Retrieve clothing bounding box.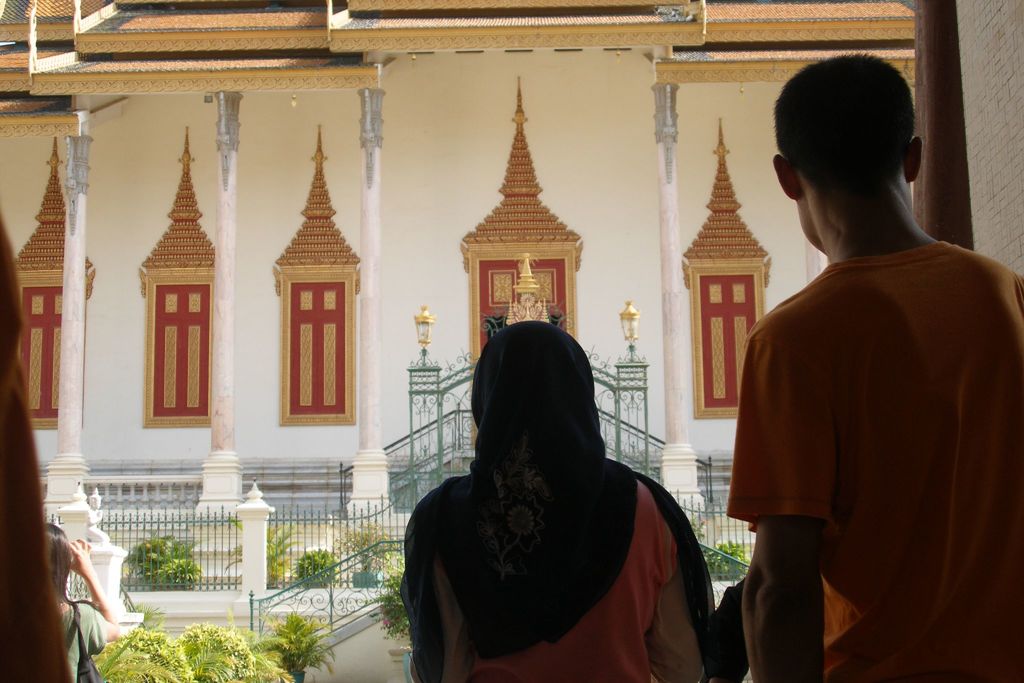
Bounding box: (62, 602, 100, 671).
